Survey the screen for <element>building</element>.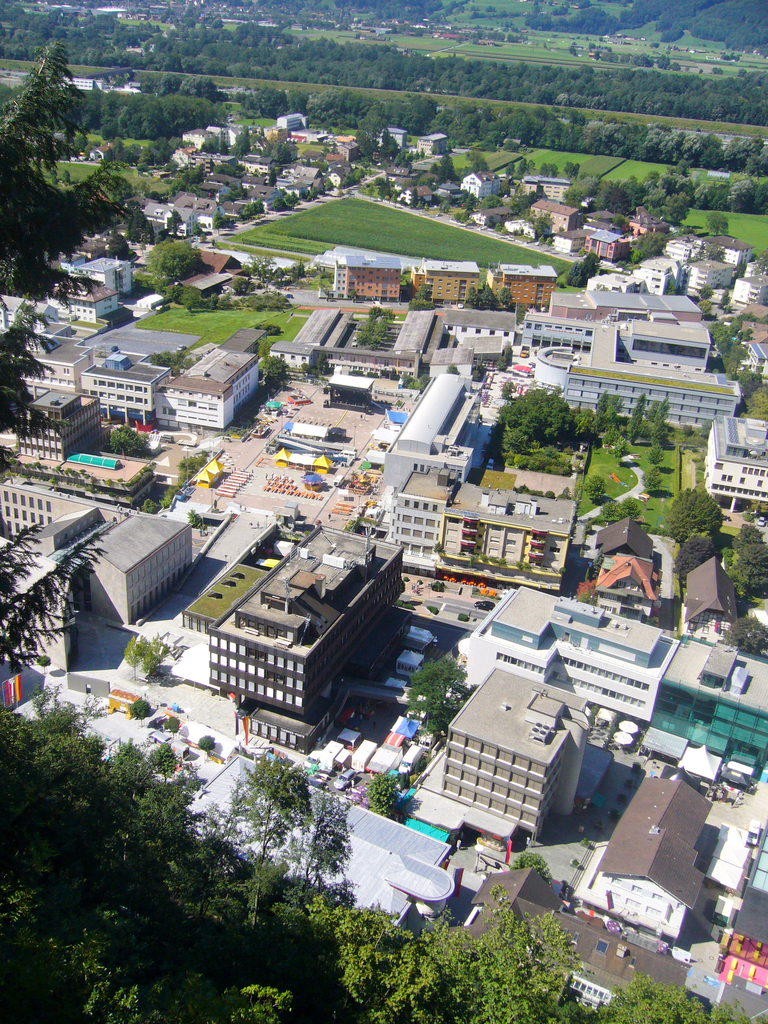
Survey found: 387:468:460:559.
